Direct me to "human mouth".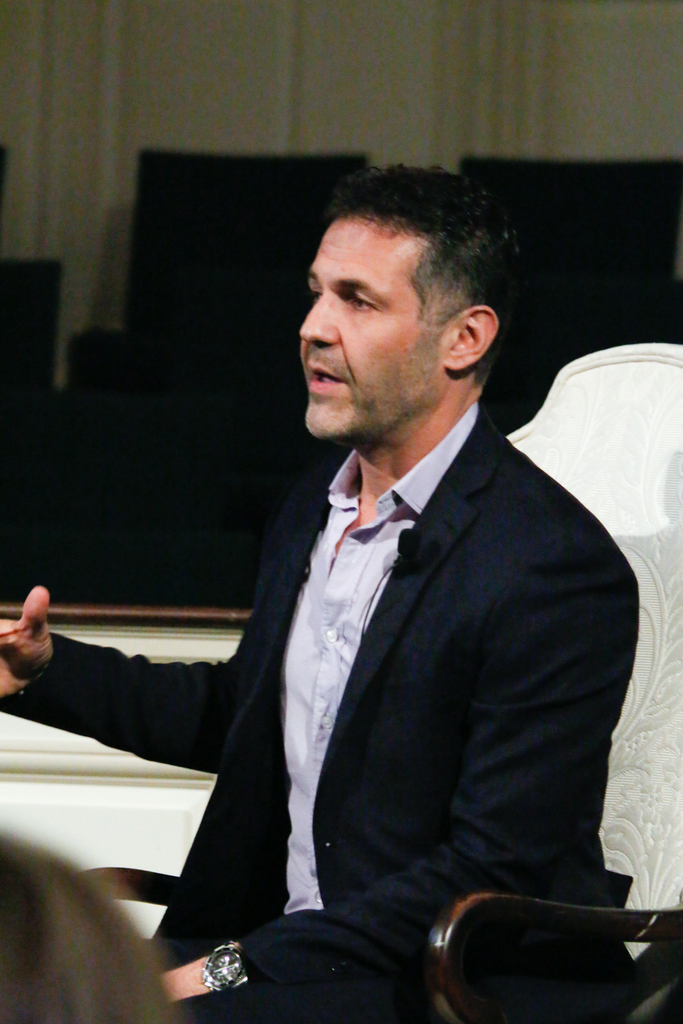
Direction: 308, 360, 347, 396.
